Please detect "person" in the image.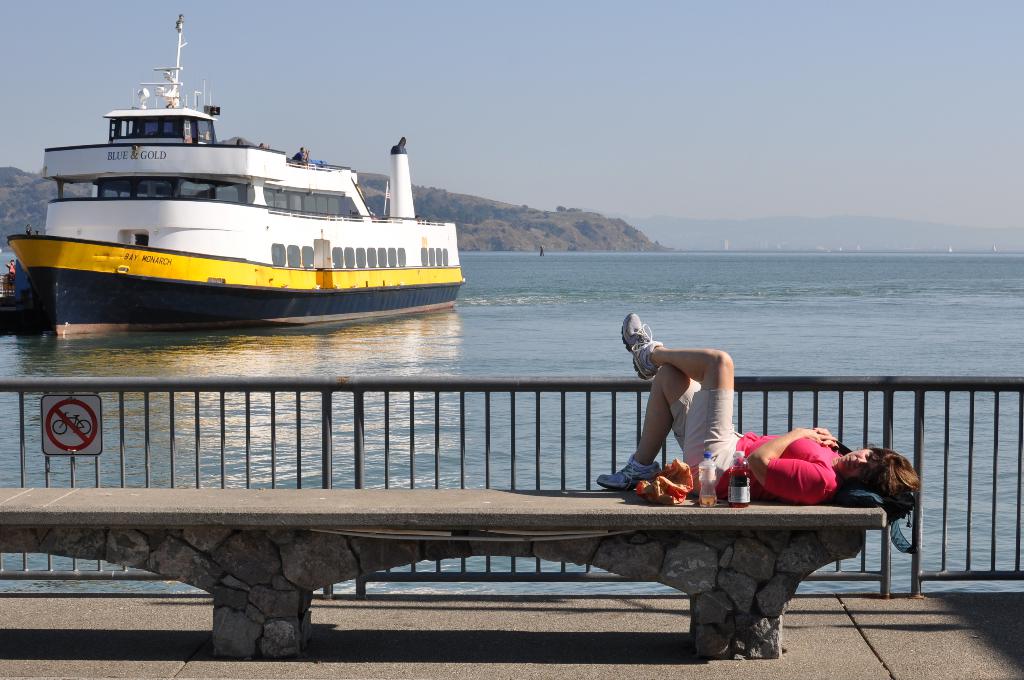
box=[588, 313, 922, 493].
